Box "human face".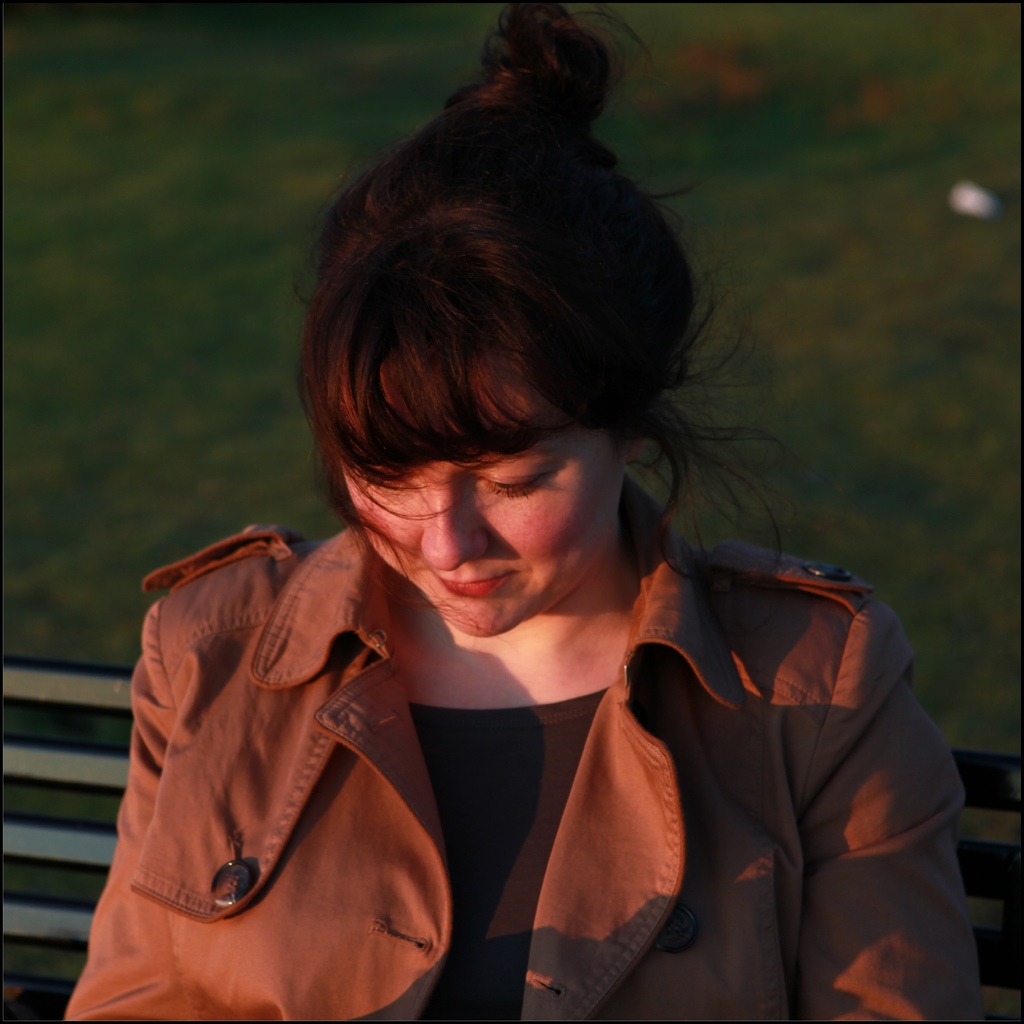
[350, 354, 627, 636].
